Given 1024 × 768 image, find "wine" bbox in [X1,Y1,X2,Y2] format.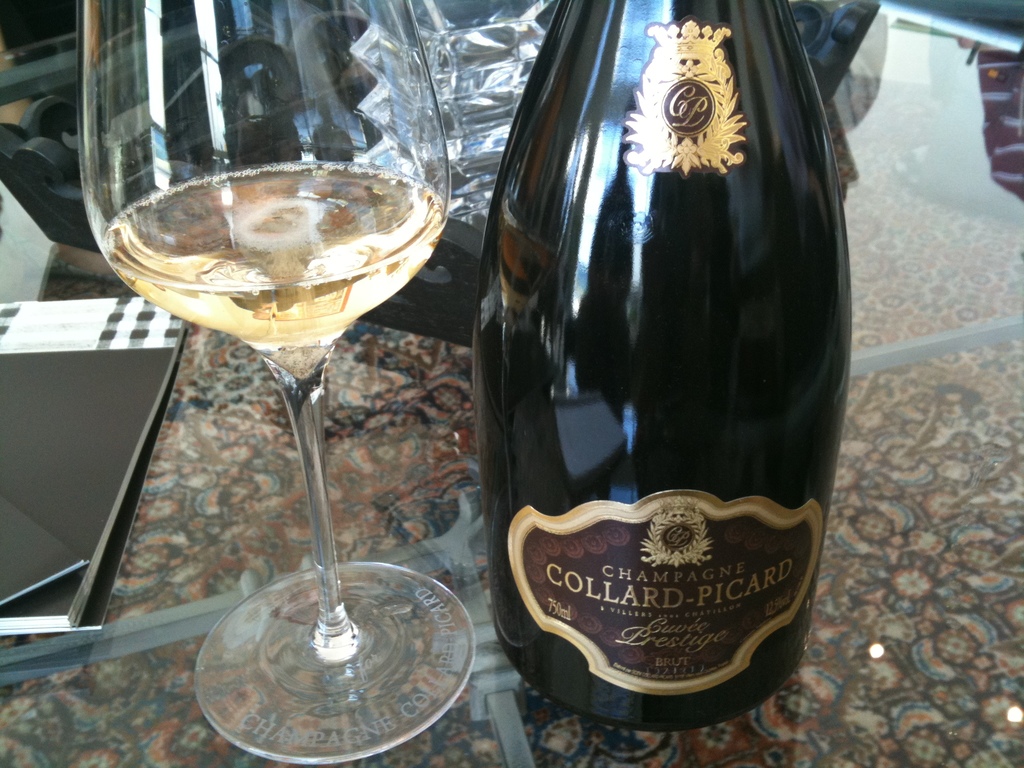
[456,0,861,737].
